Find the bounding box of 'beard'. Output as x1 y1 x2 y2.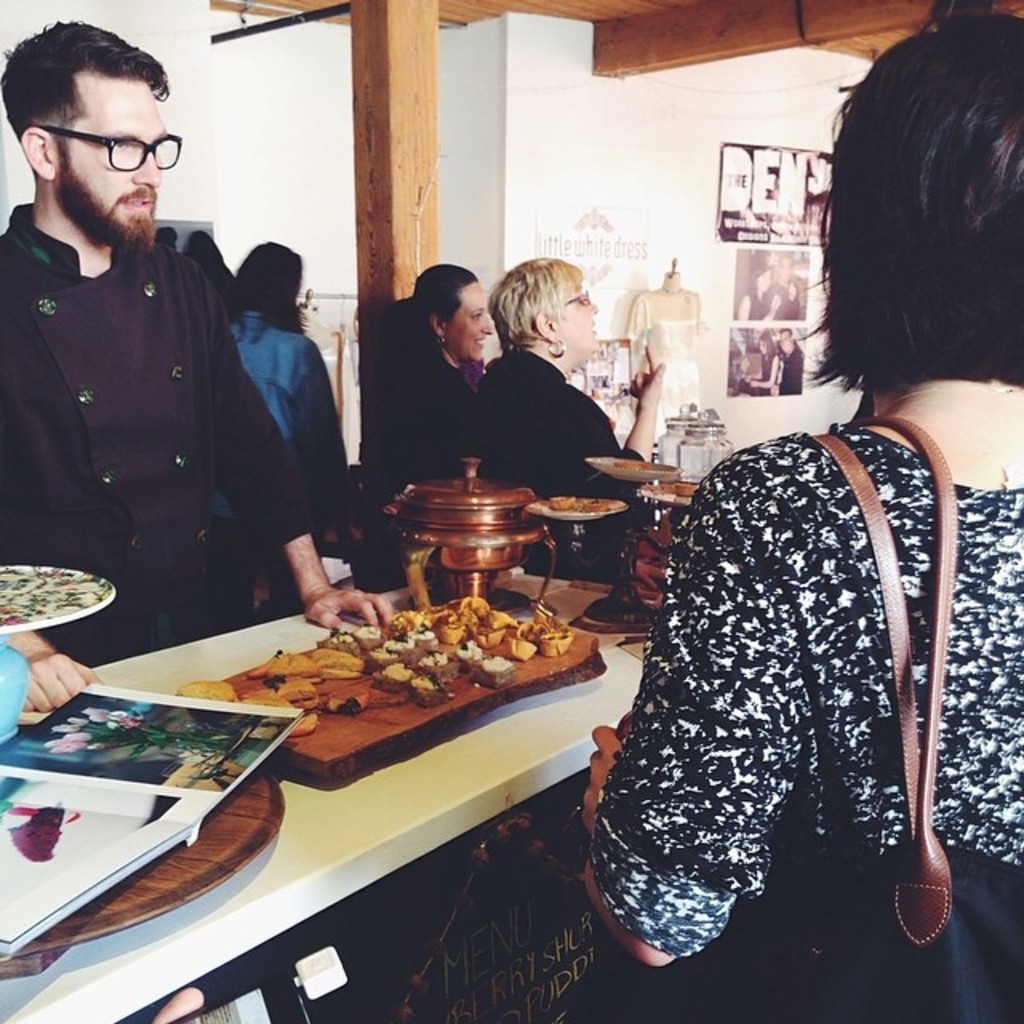
50 165 160 251.
